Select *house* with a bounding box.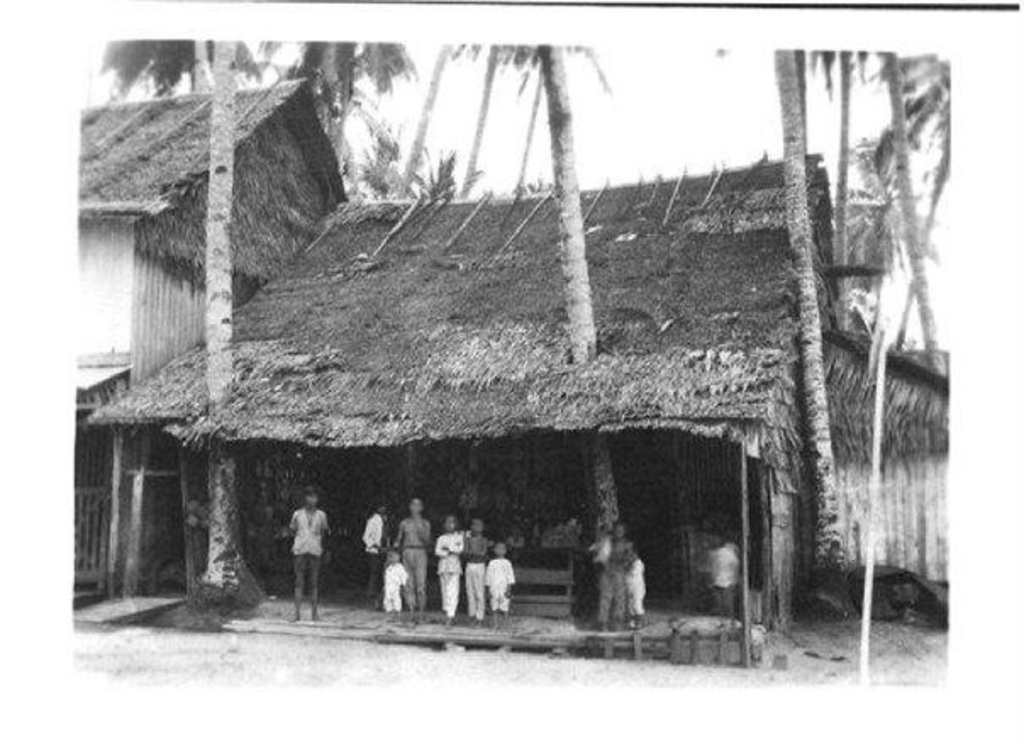
x1=86, y1=142, x2=965, y2=648.
